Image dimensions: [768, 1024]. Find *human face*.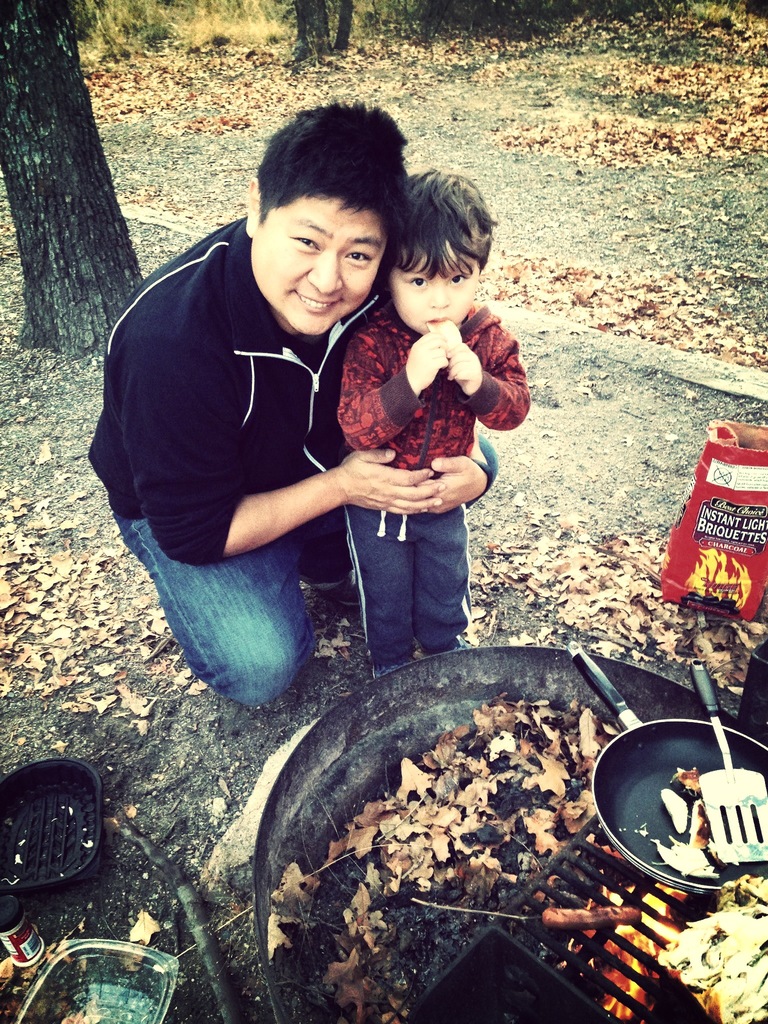
(385, 241, 479, 332).
